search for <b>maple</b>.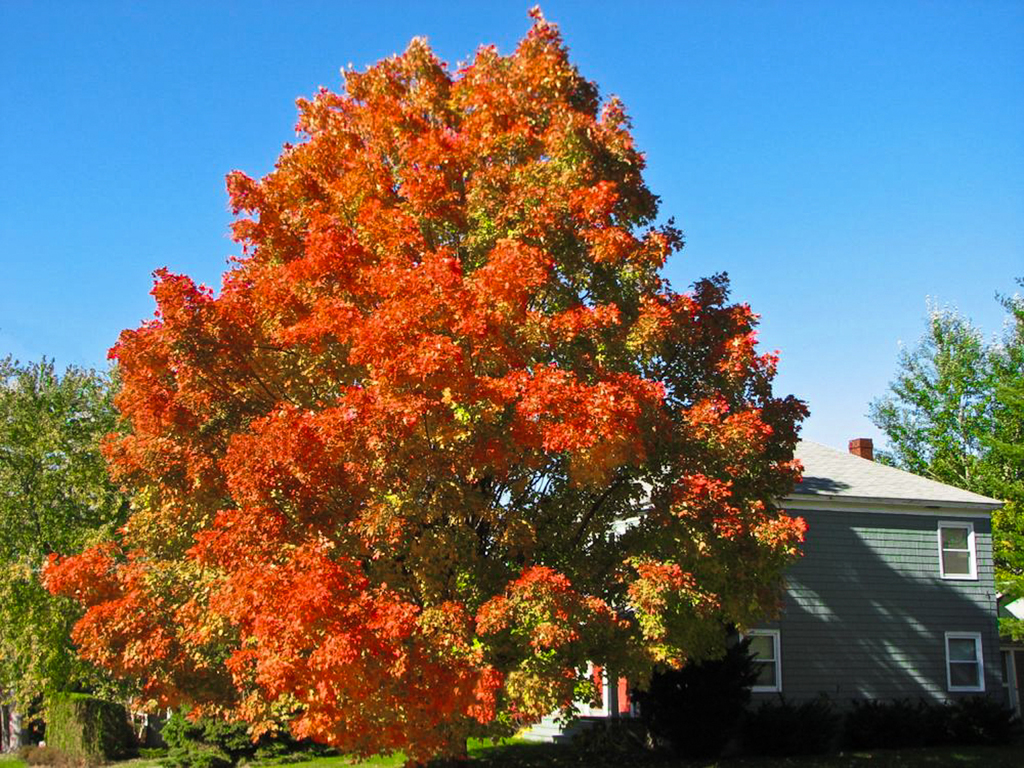
Found at region(28, 0, 813, 764).
